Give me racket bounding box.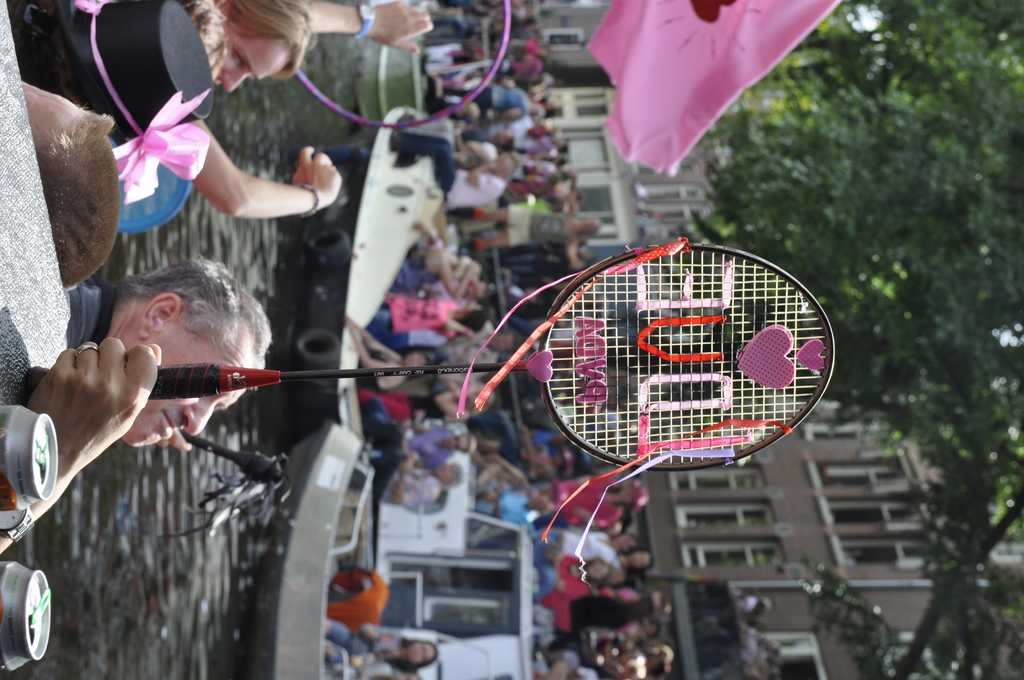
bbox=[20, 241, 834, 478].
